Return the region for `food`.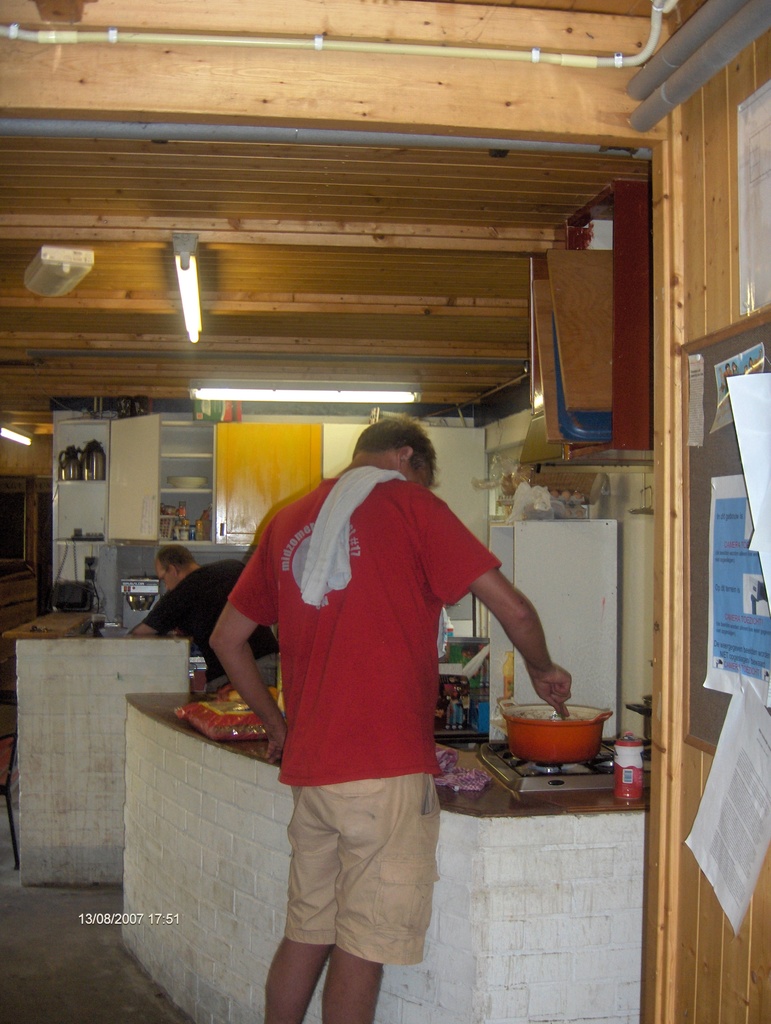
rect(546, 489, 585, 518).
